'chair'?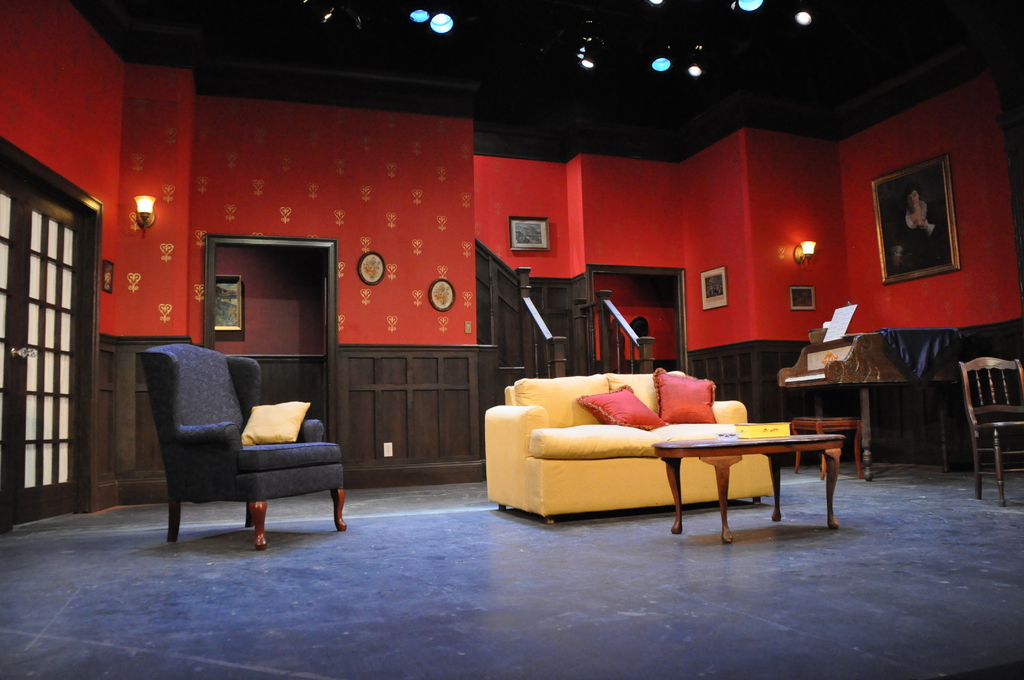
<bbox>127, 329, 351, 559</bbox>
